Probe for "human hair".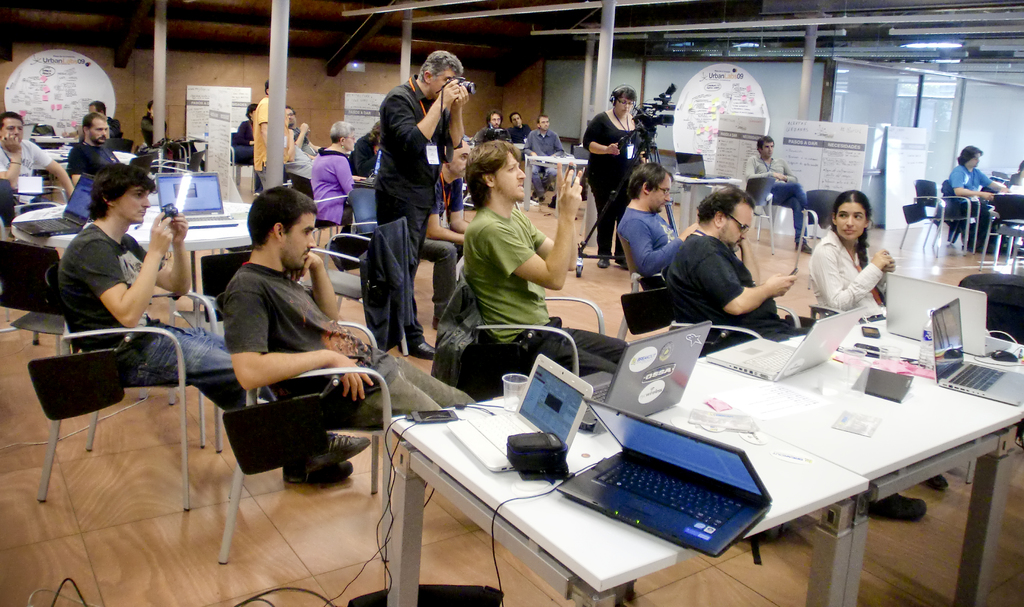
Probe result: 829, 189, 875, 273.
